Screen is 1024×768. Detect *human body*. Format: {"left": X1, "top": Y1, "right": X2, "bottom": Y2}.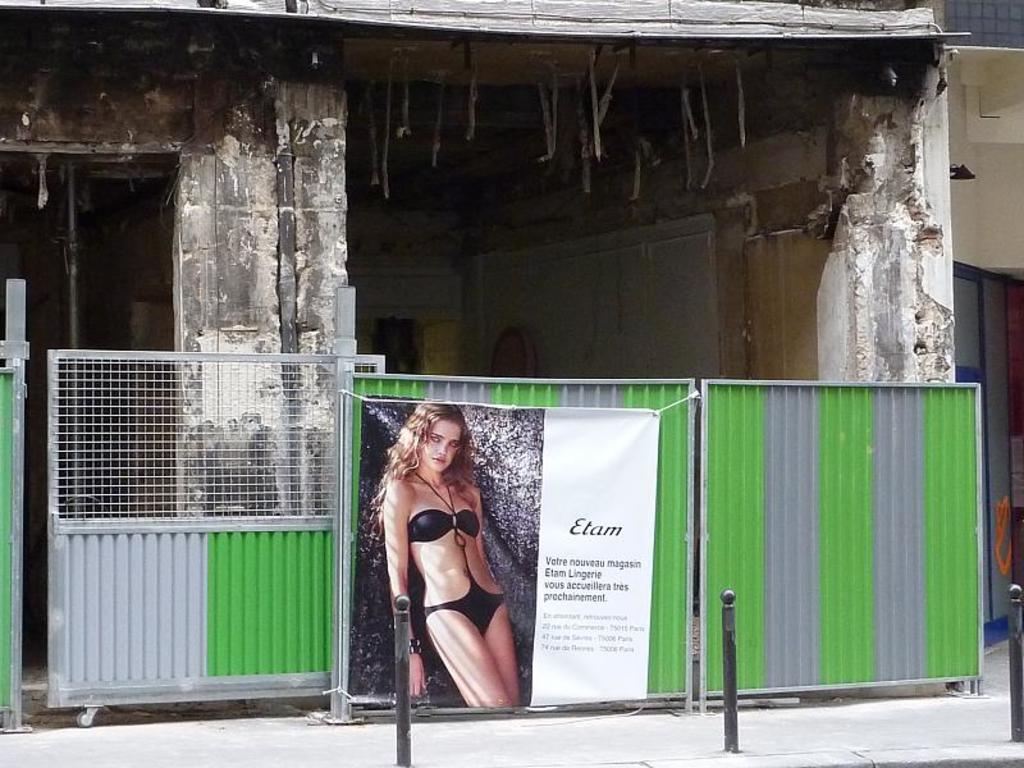
{"left": 367, "top": 403, "right": 522, "bottom": 713}.
